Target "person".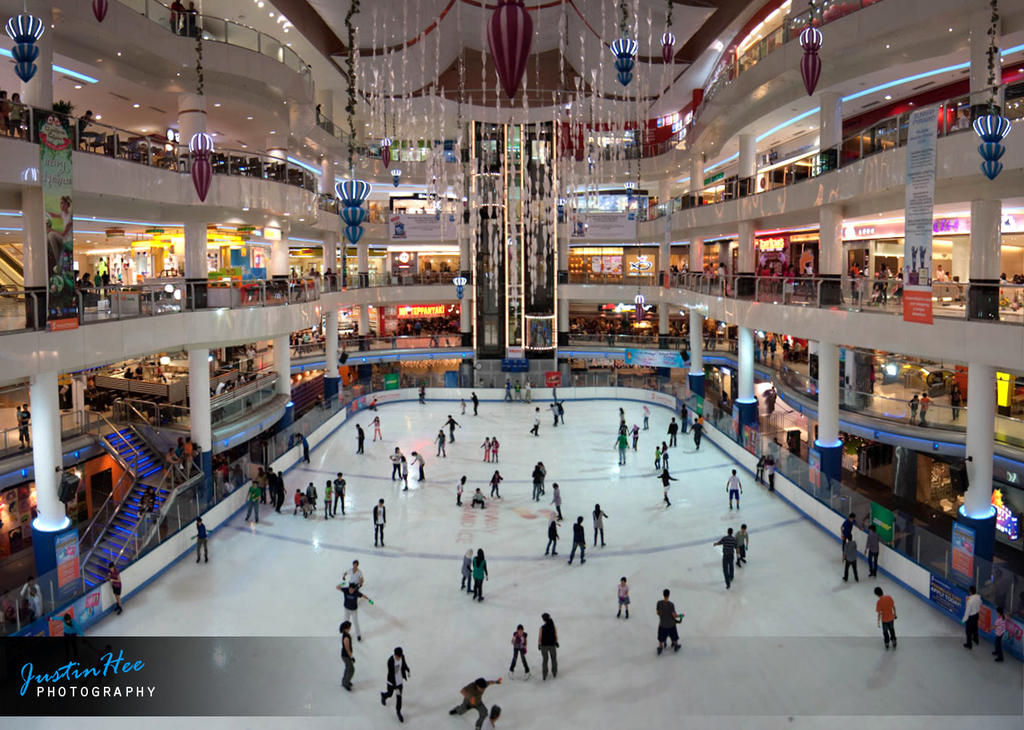
Target region: bbox(957, 580, 984, 655).
